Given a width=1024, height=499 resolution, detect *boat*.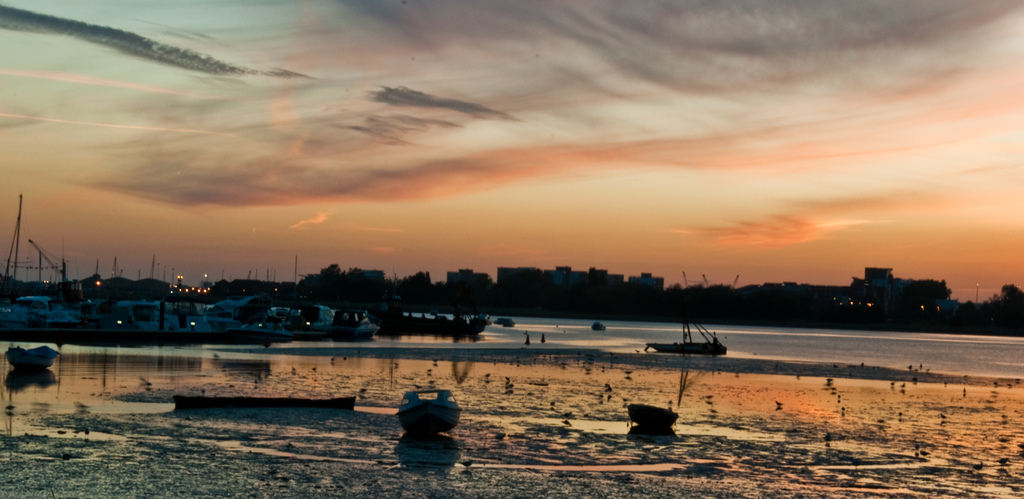
<region>497, 315, 514, 332</region>.
